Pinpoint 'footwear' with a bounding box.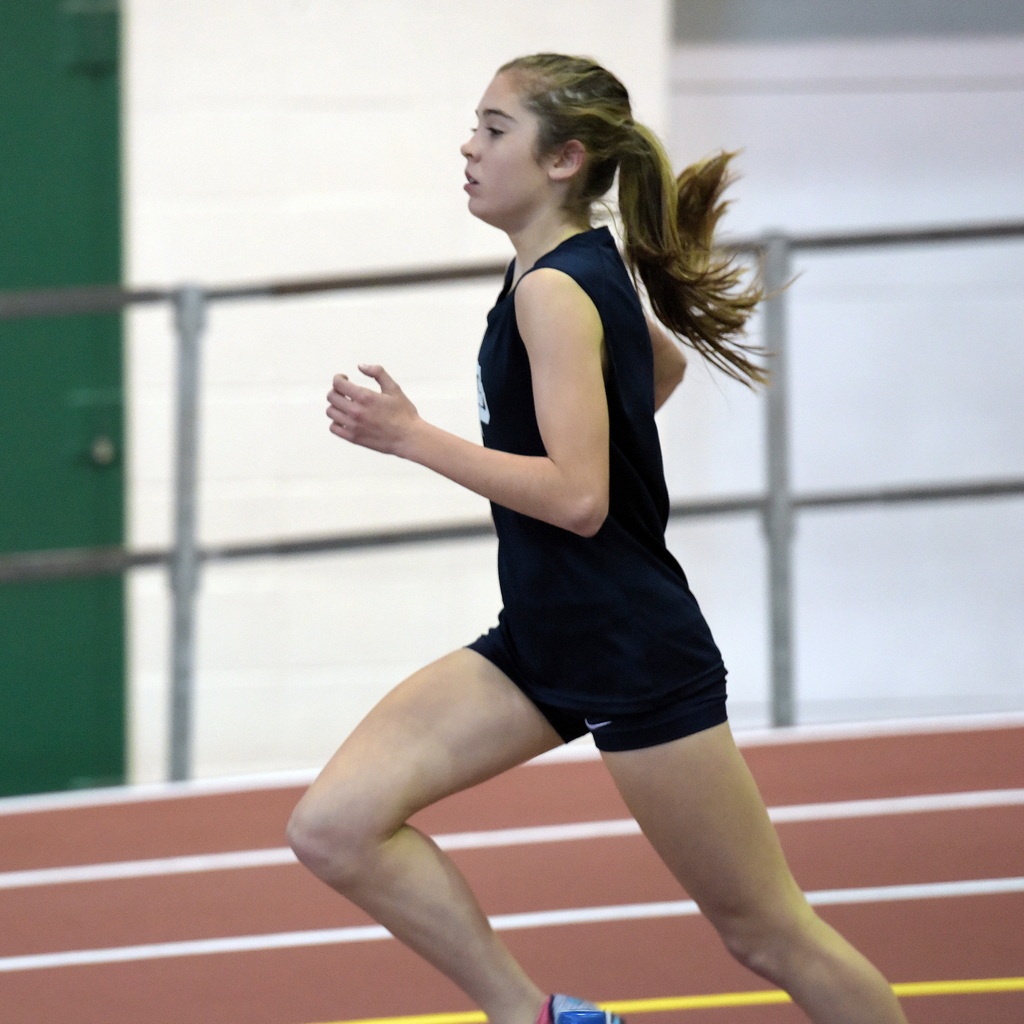
Rect(535, 993, 626, 1021).
